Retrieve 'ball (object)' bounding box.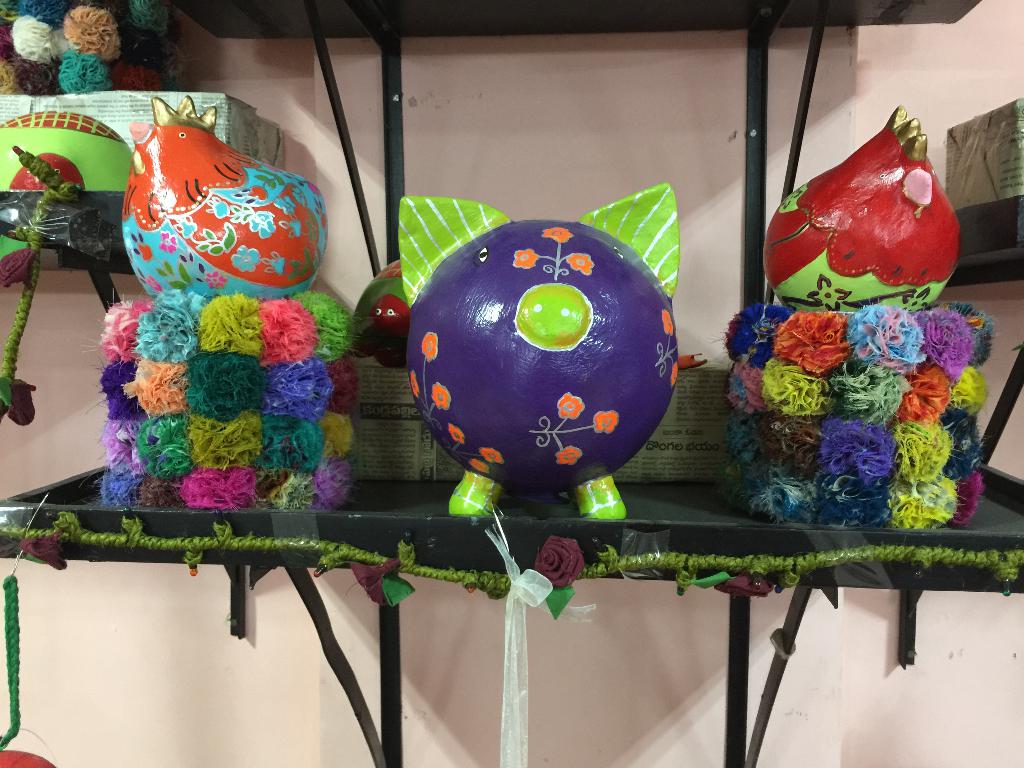
Bounding box: detection(409, 220, 677, 494).
